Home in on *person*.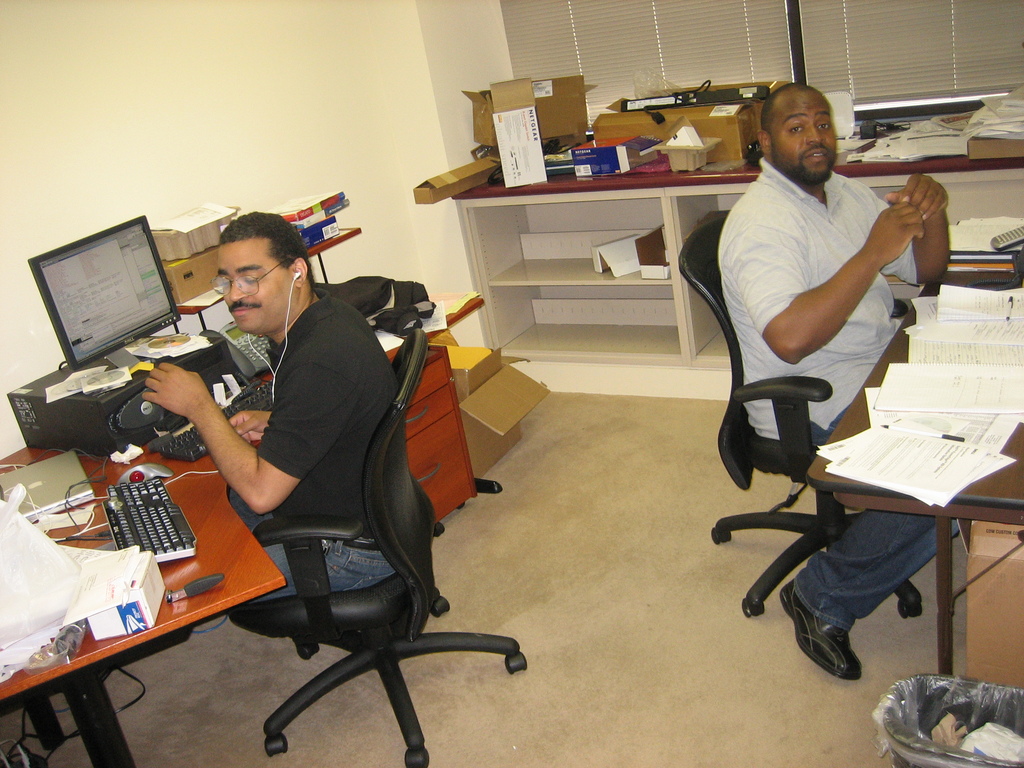
Homed in at bbox=(143, 213, 400, 588).
